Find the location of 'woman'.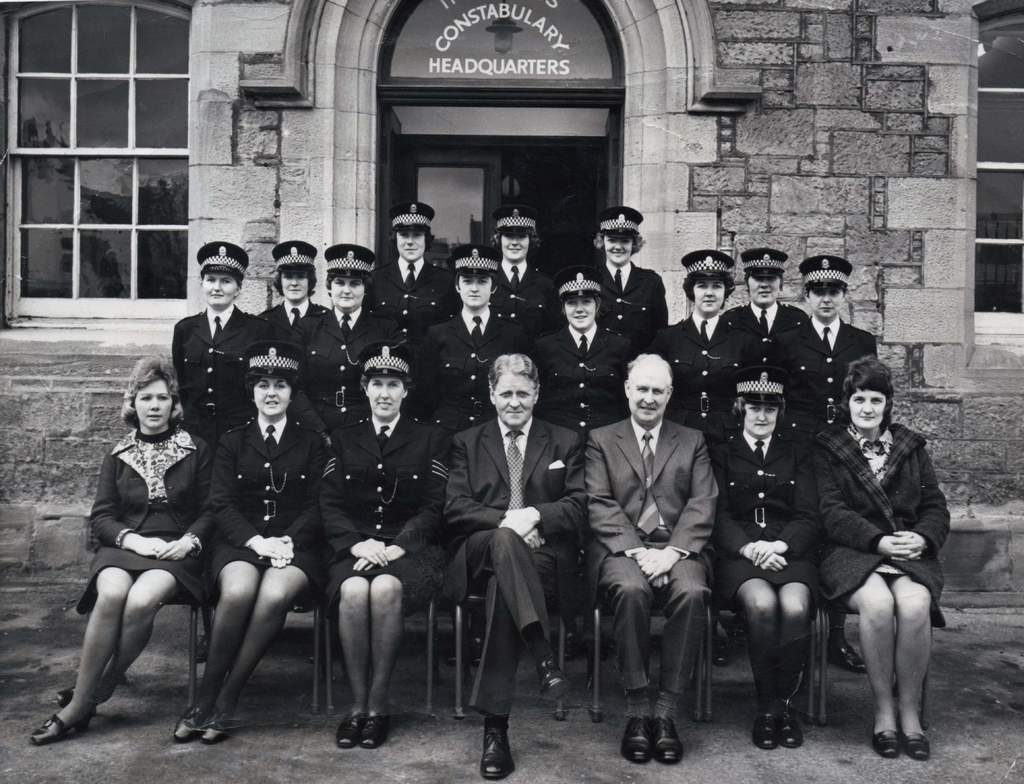
Location: <region>540, 269, 632, 437</region>.
